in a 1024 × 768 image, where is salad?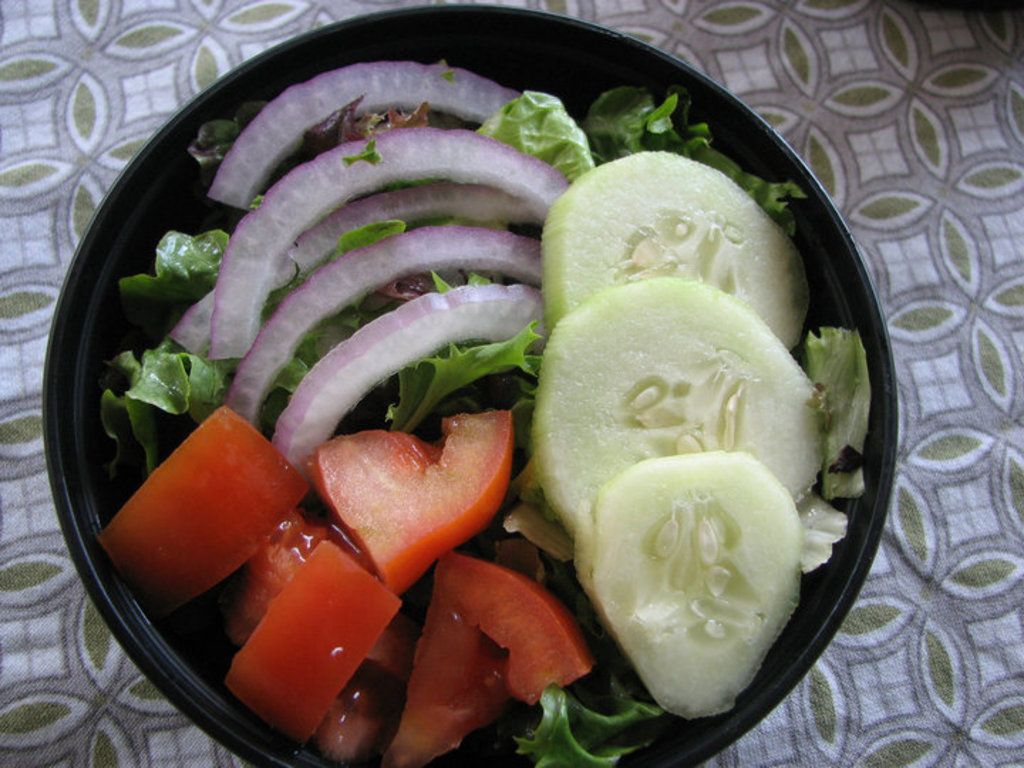
{"left": 16, "top": 23, "right": 940, "bottom": 767}.
